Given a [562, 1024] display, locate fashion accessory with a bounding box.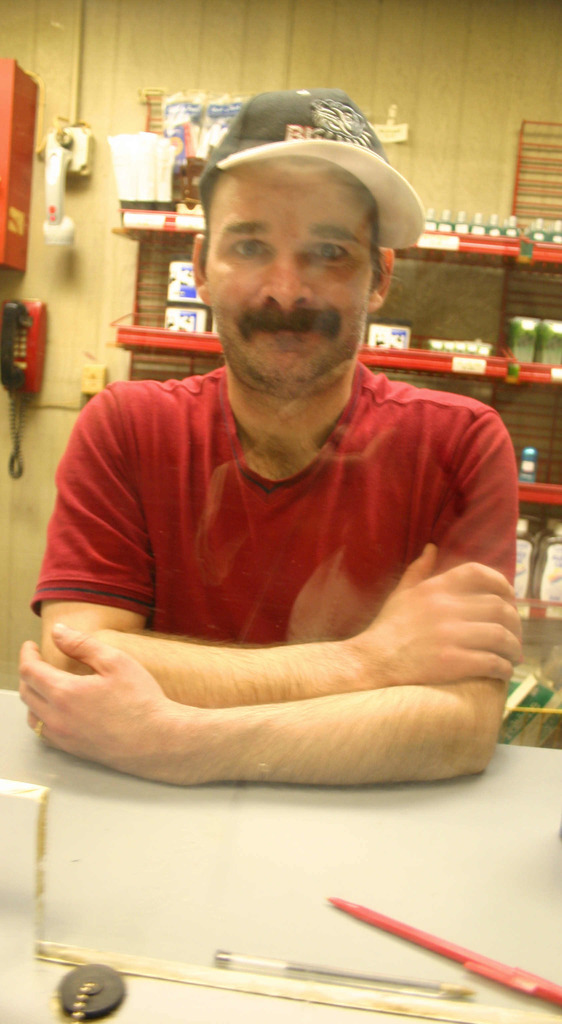
Located: bbox(196, 86, 434, 255).
